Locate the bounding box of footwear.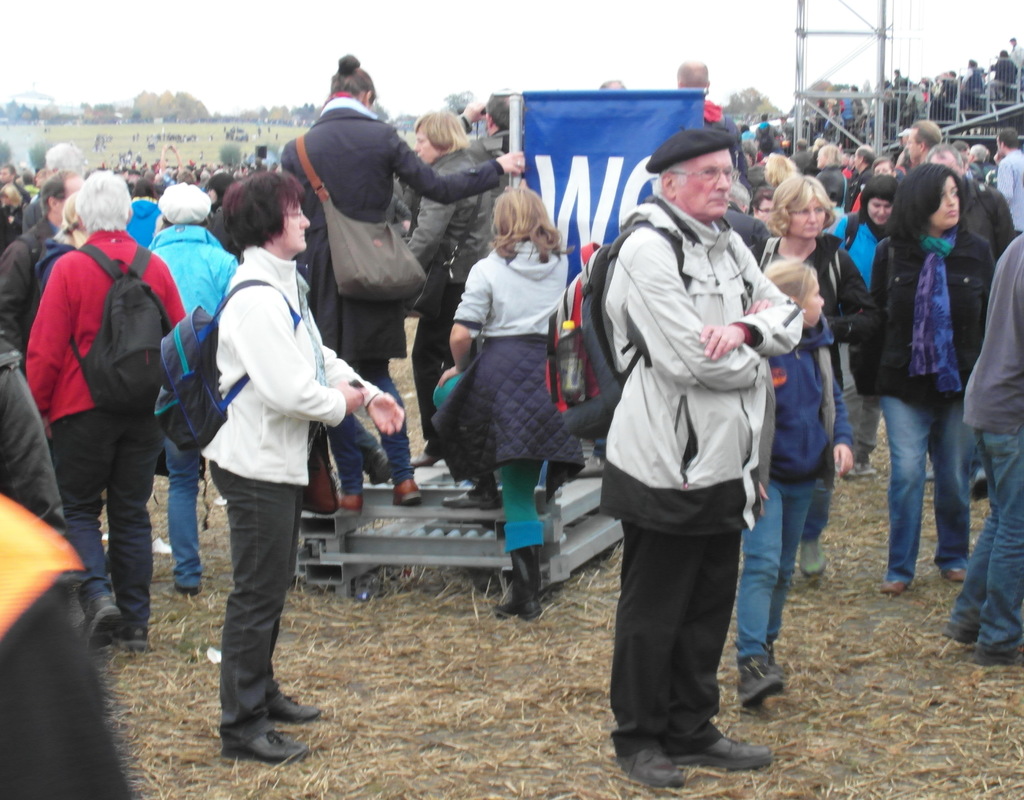
Bounding box: [left=81, top=592, right=127, bottom=652].
